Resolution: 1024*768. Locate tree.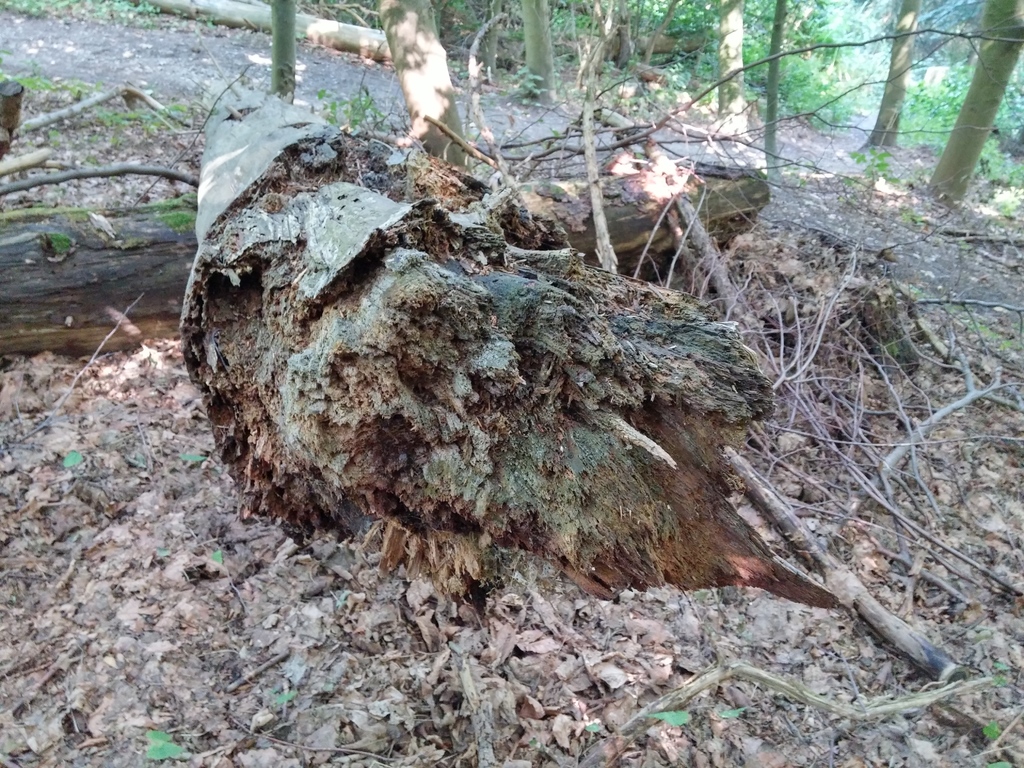
x1=0, y1=0, x2=1023, y2=681.
